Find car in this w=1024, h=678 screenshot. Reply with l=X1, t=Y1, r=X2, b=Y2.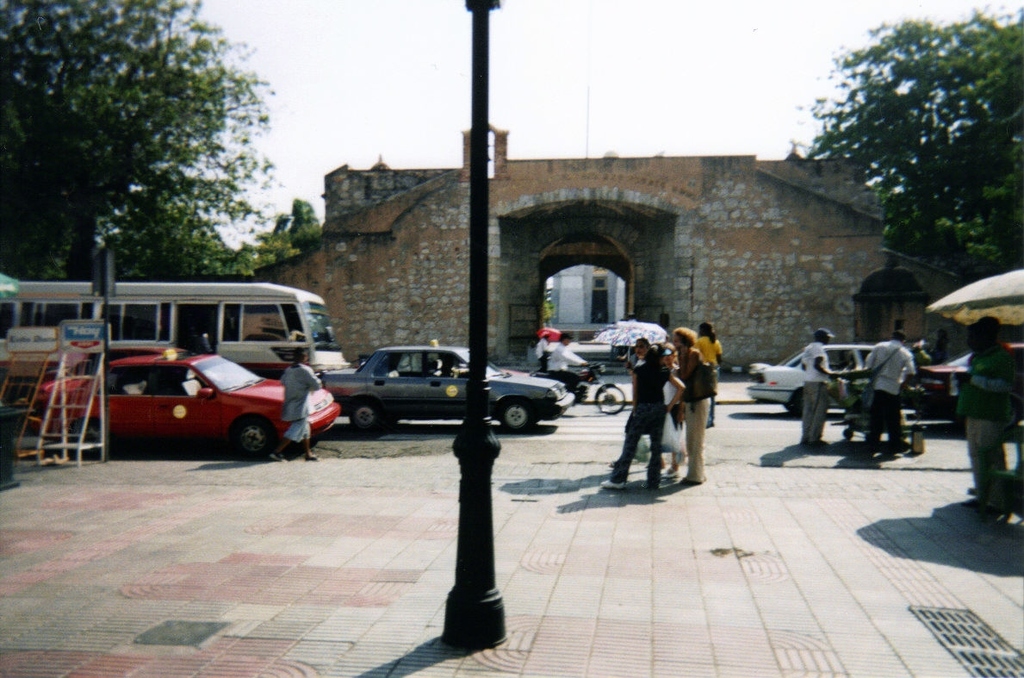
l=914, t=336, r=1023, b=433.
